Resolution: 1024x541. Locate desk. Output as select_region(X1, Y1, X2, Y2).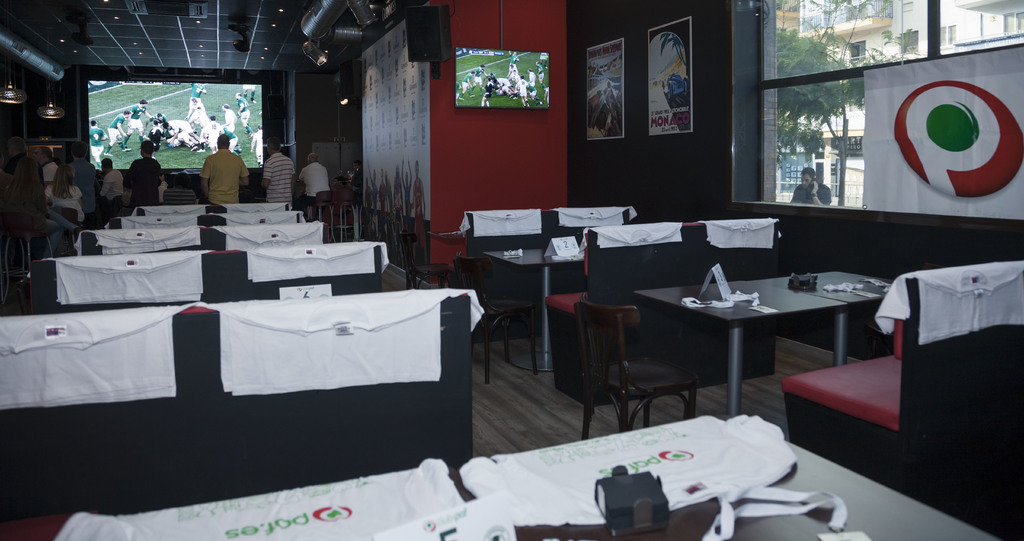
select_region(556, 245, 932, 414).
